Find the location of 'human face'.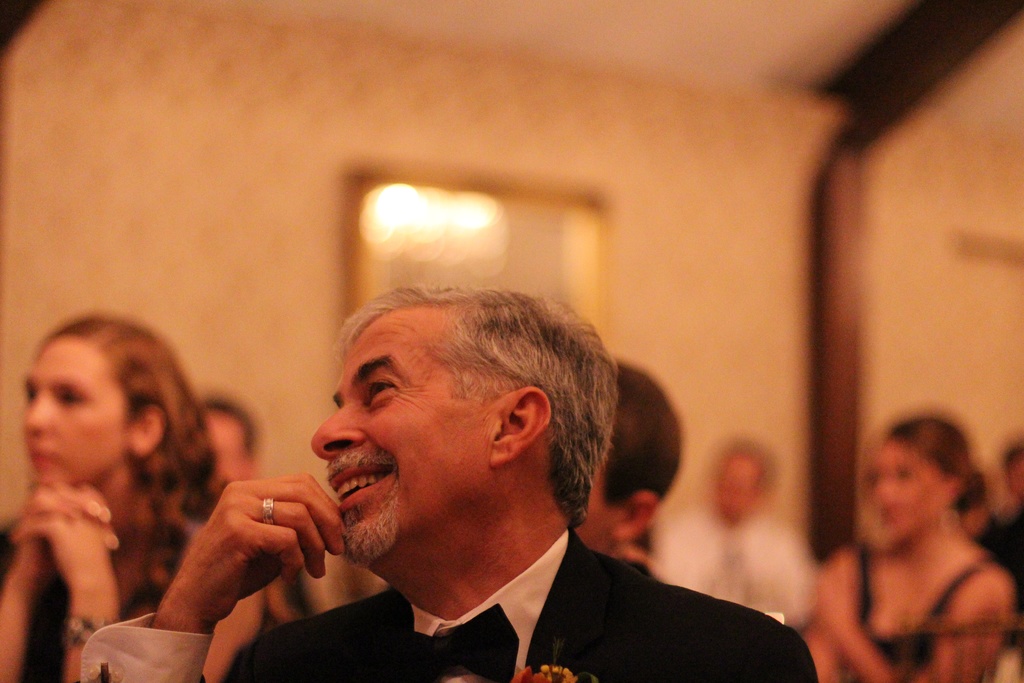
Location: [left=22, top=338, right=132, bottom=483].
